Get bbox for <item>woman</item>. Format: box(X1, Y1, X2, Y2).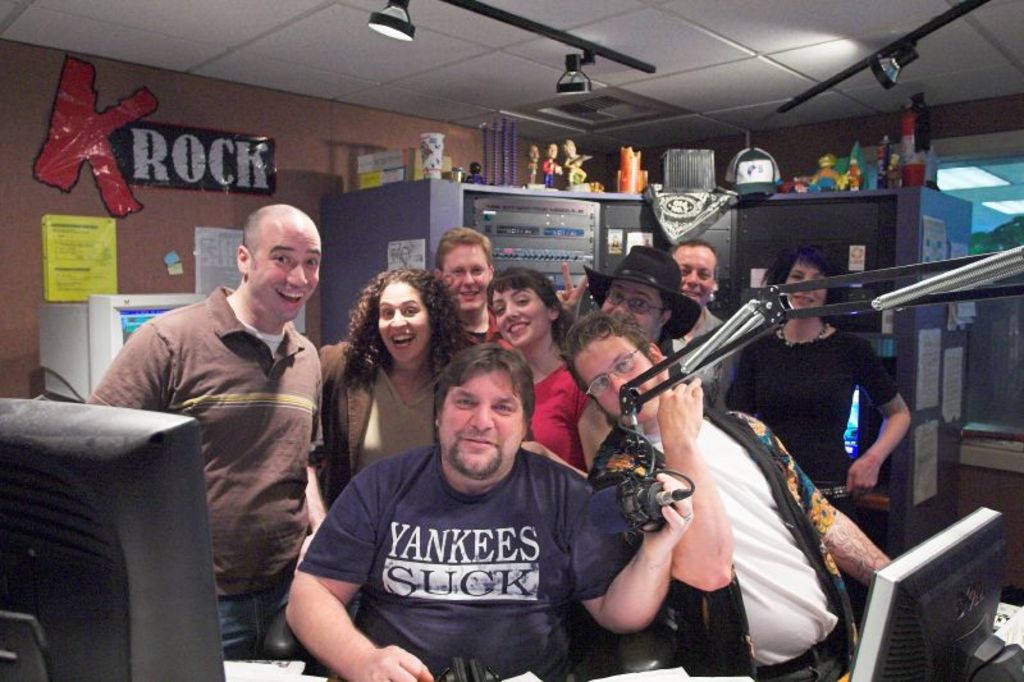
box(326, 256, 453, 513).
